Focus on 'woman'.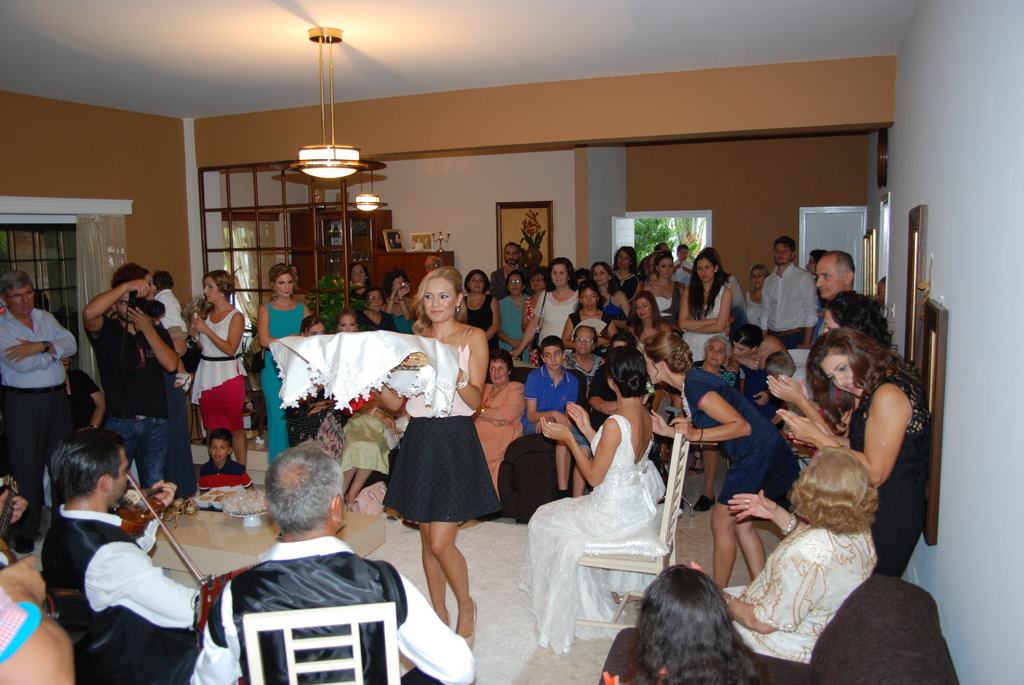
Focused at [left=257, top=263, right=311, bottom=468].
